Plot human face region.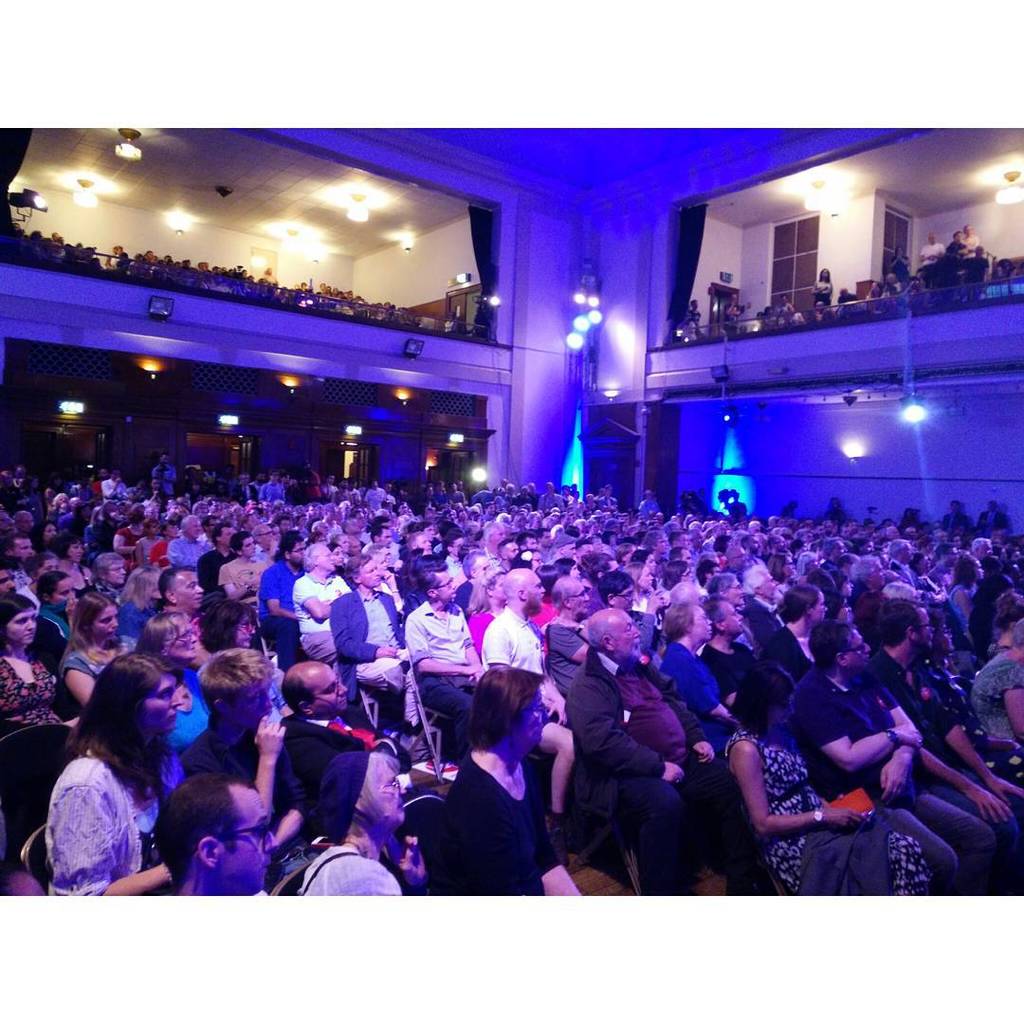
Plotted at x1=317, y1=664, x2=359, y2=713.
